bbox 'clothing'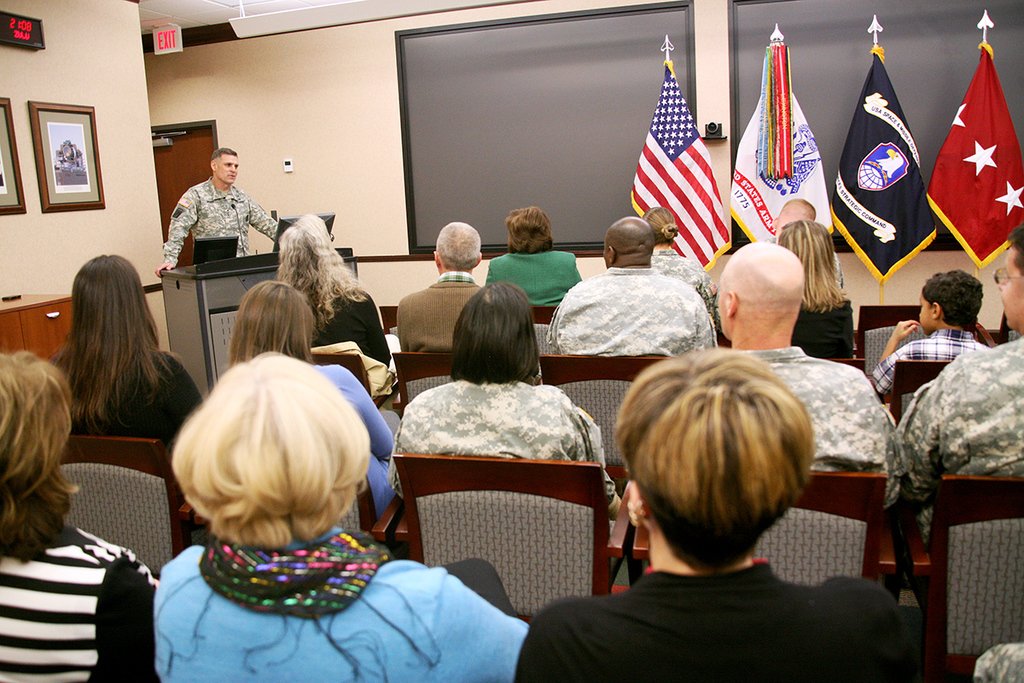
l=163, t=172, r=294, b=277
